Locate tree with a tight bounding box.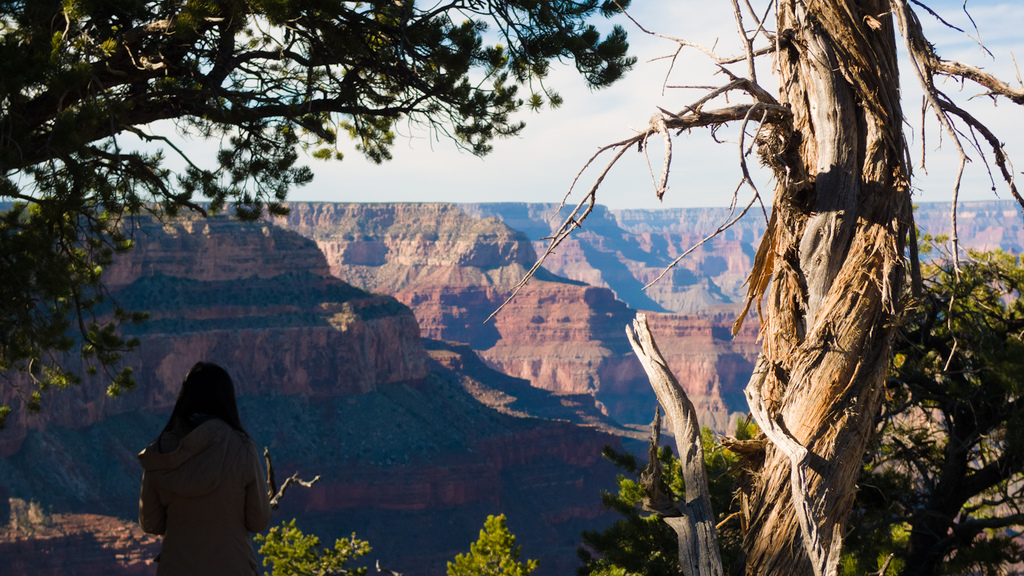
bbox=(253, 522, 410, 575).
